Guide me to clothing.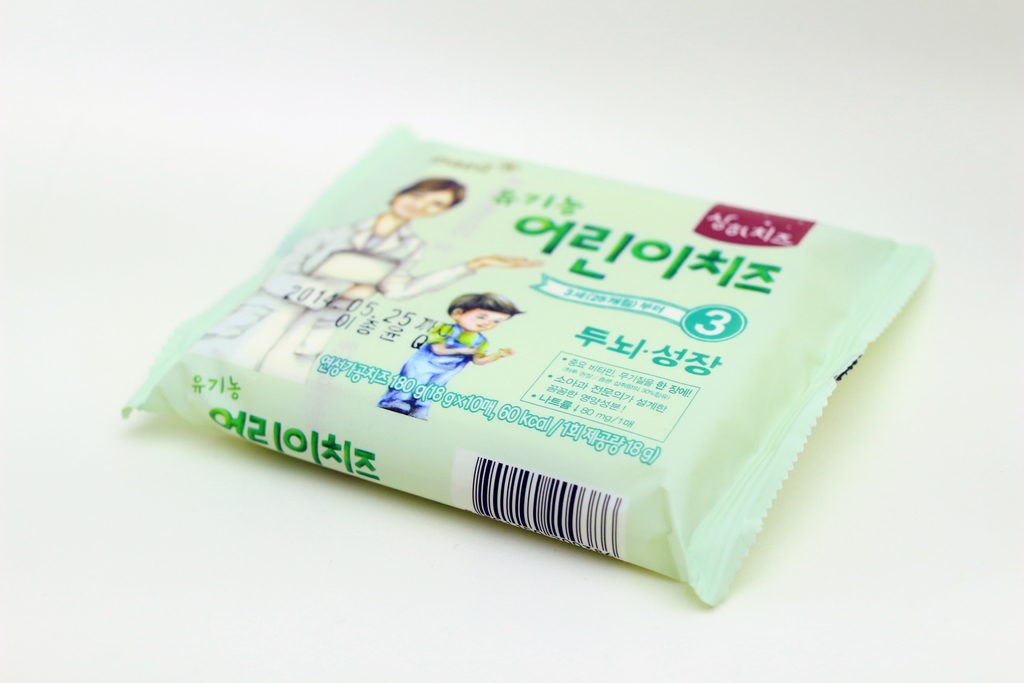
Guidance: bbox=[378, 318, 492, 420].
